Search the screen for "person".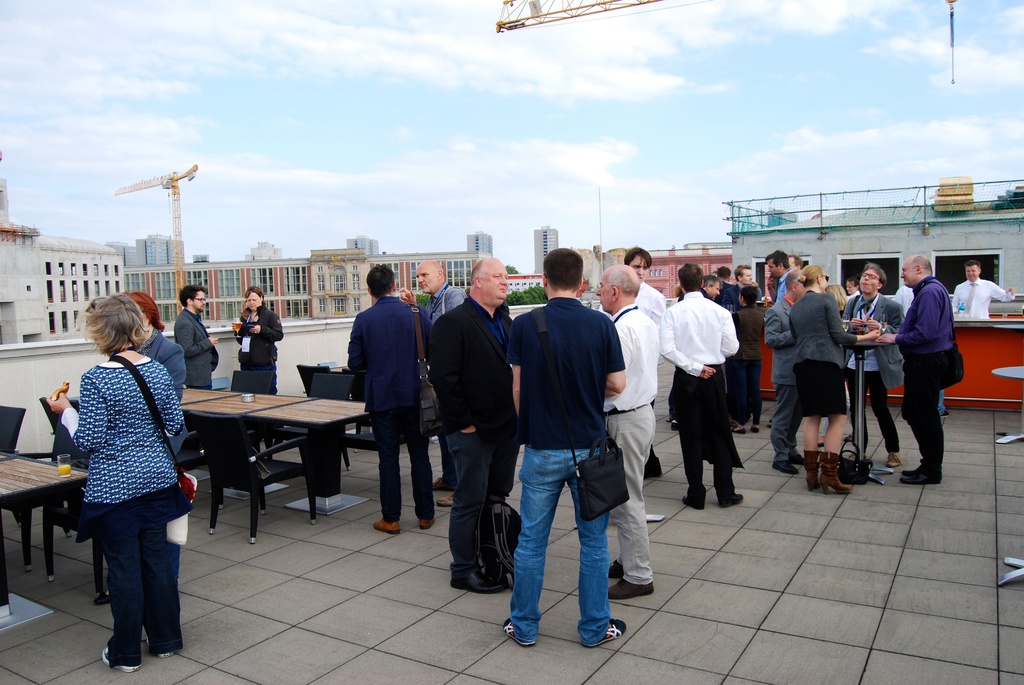
Found at 53,294,177,679.
